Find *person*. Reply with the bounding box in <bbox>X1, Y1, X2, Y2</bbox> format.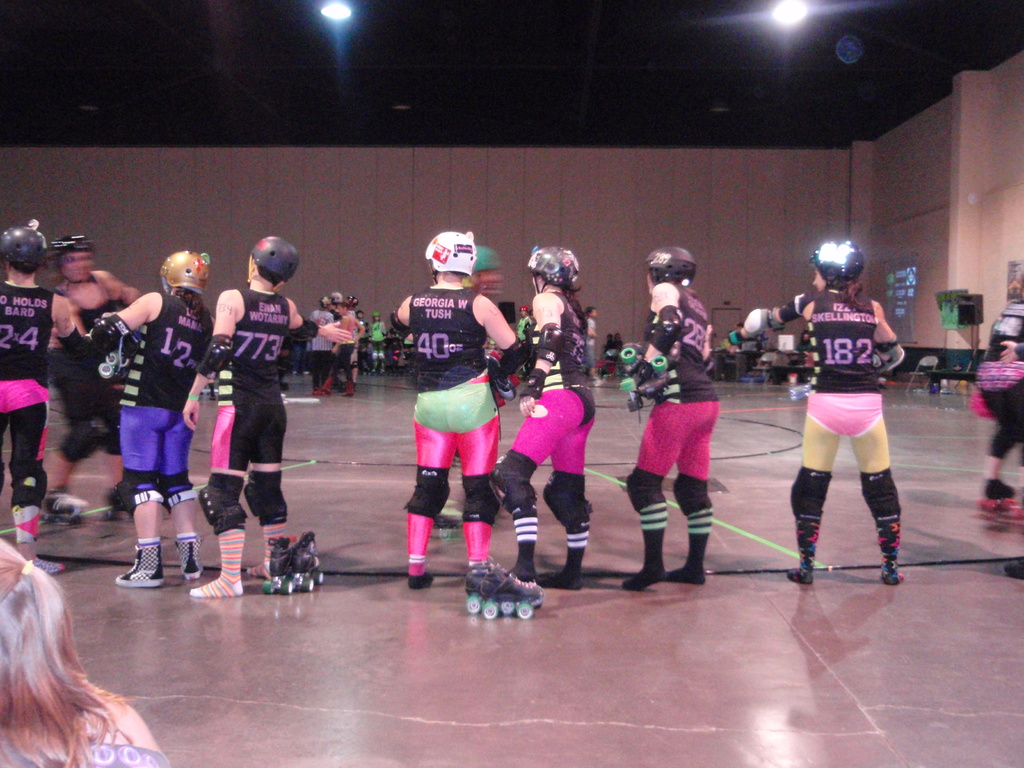
<bbox>88, 252, 212, 589</bbox>.
